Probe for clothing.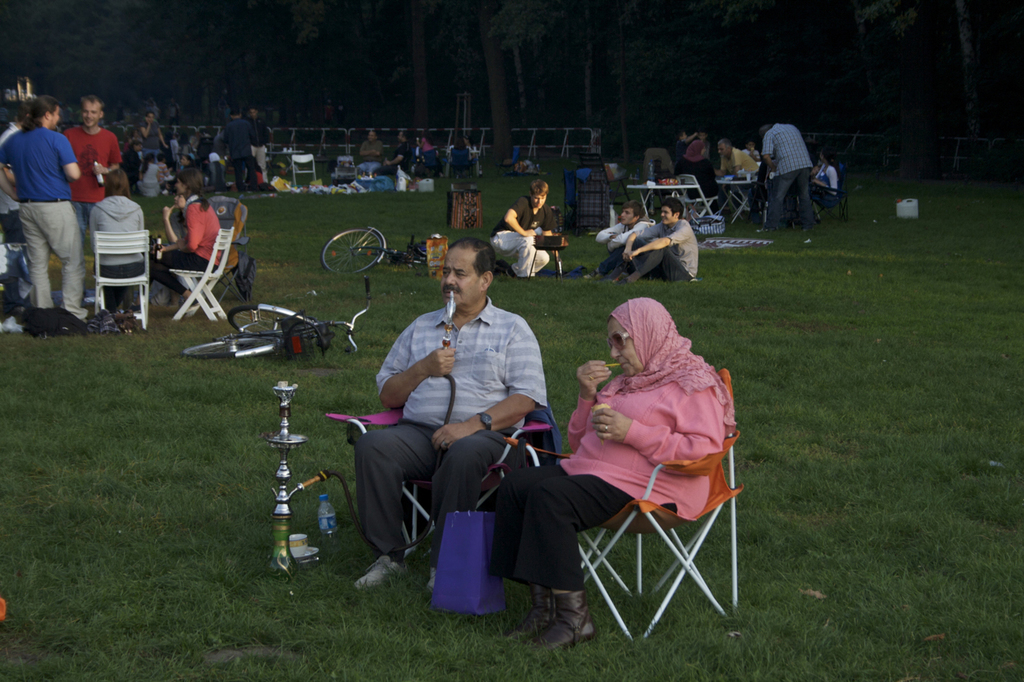
Probe result: <bbox>519, 355, 726, 593</bbox>.
